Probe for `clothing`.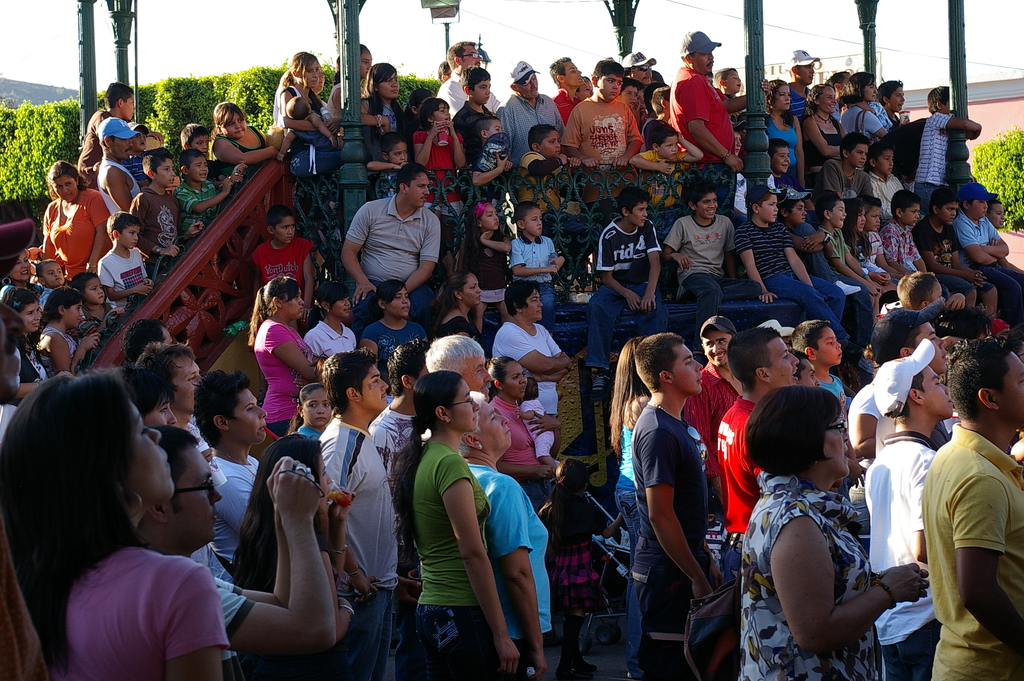
Probe result: x1=362, y1=399, x2=422, y2=477.
